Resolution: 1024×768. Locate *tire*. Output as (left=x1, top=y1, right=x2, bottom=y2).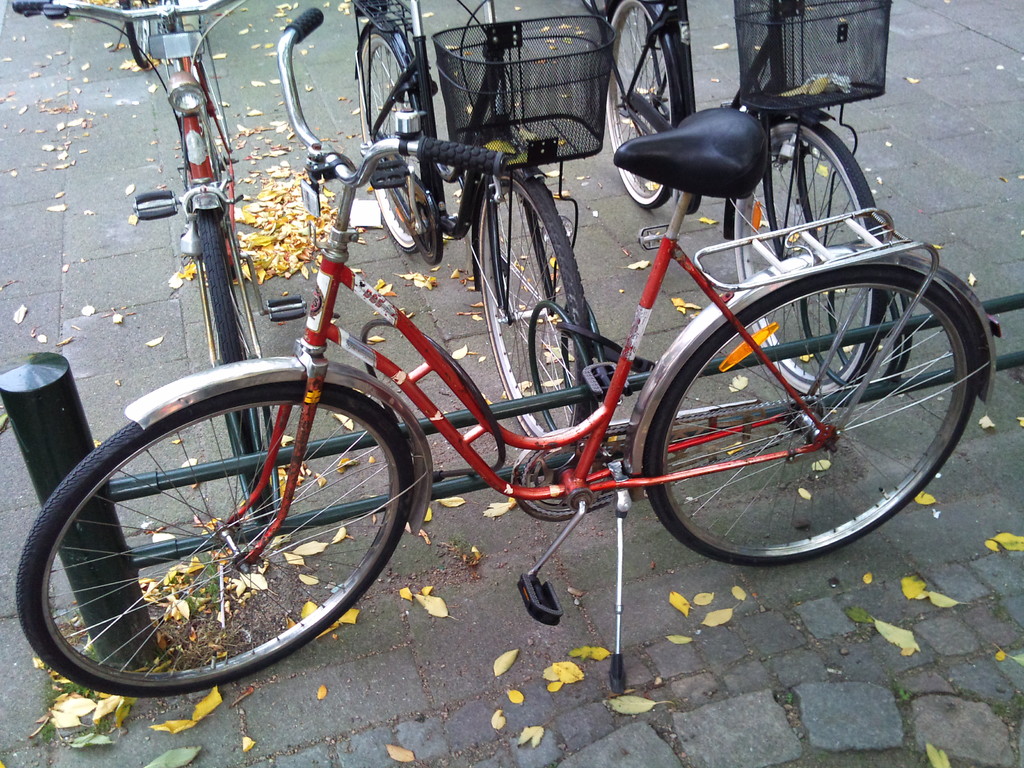
(left=125, top=0, right=149, bottom=67).
